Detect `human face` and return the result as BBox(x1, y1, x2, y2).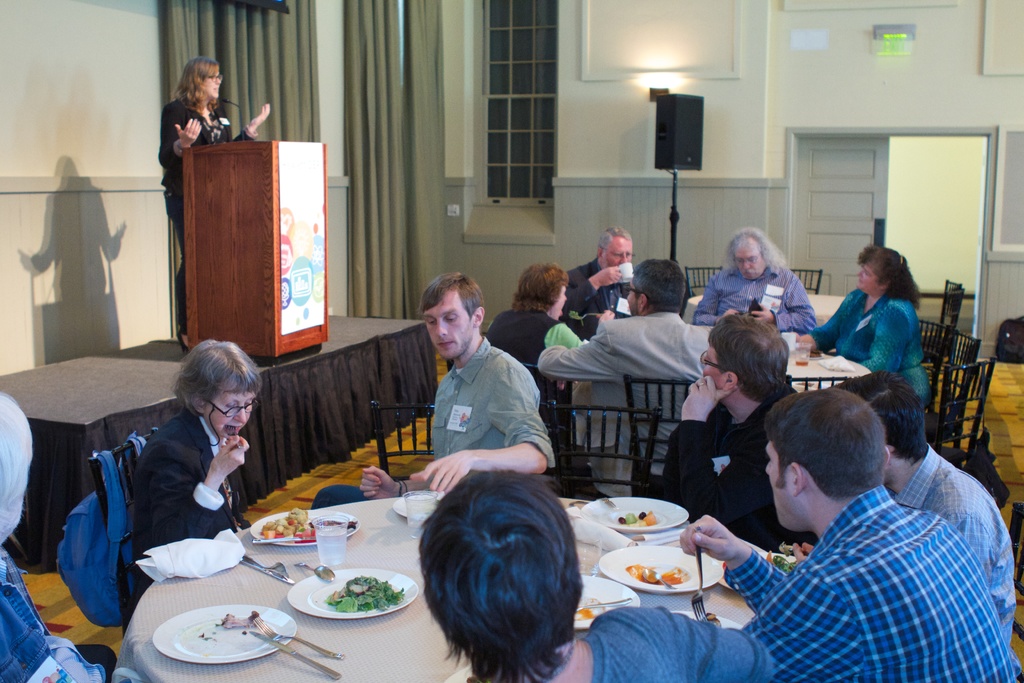
BBox(202, 70, 221, 98).
